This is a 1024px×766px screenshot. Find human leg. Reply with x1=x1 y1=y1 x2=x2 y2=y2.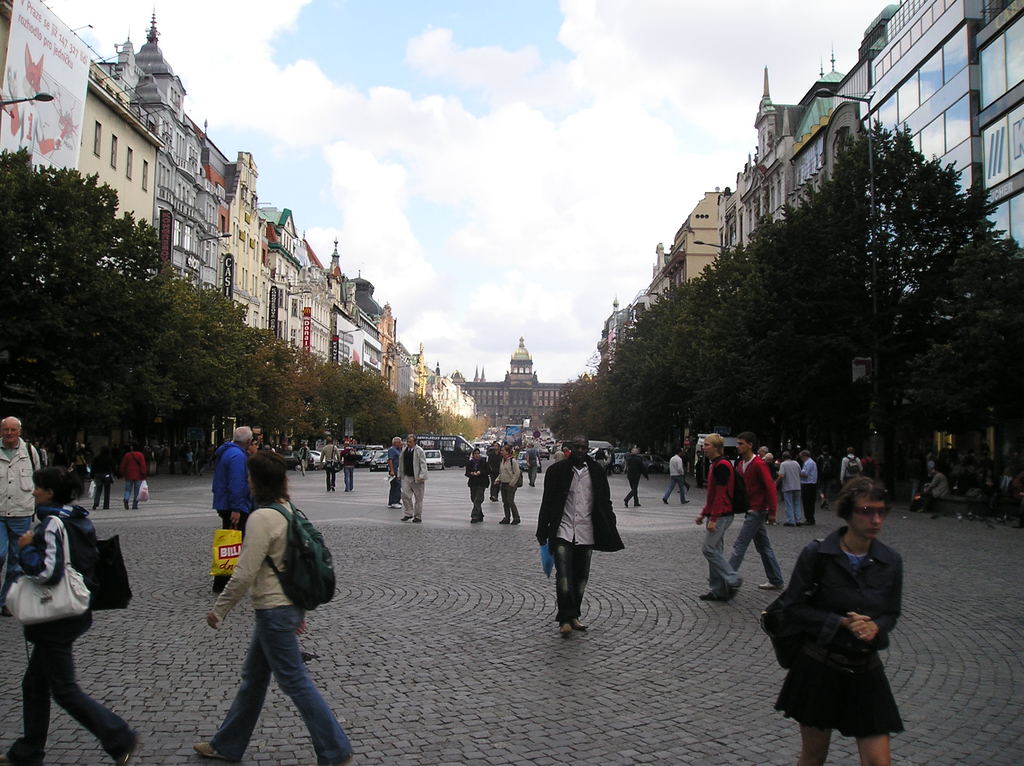
x1=552 y1=540 x2=593 y2=637.
